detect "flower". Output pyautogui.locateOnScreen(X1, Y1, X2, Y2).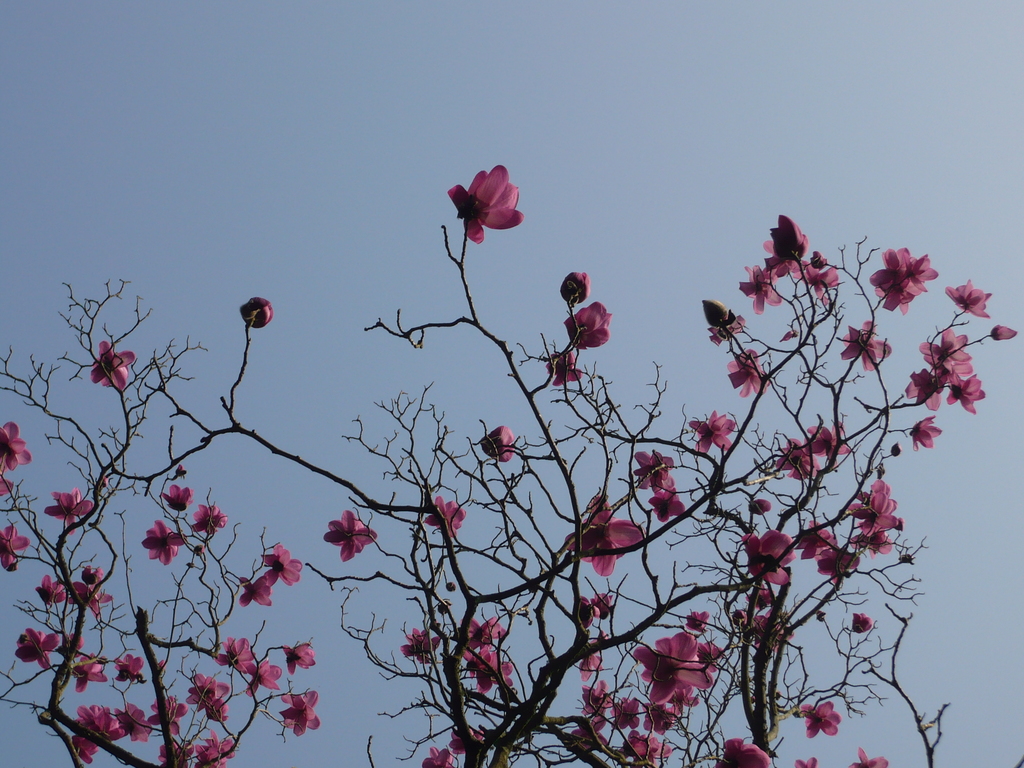
pyautogui.locateOnScreen(477, 426, 518, 463).
